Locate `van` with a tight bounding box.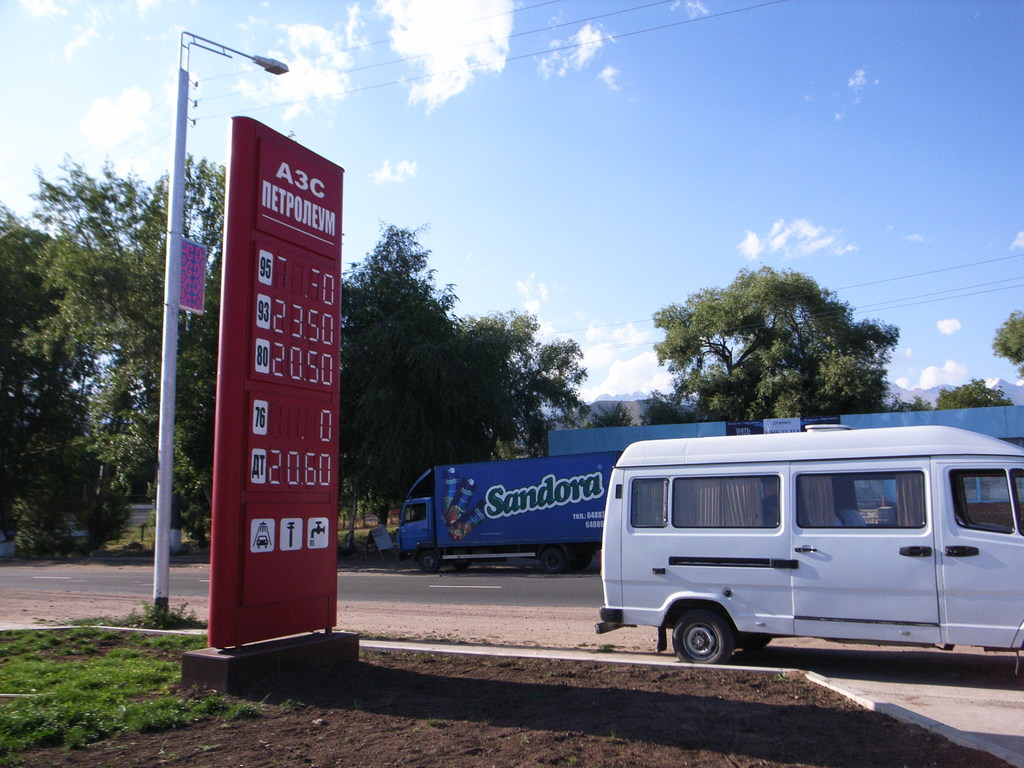
bbox=[398, 456, 620, 577].
